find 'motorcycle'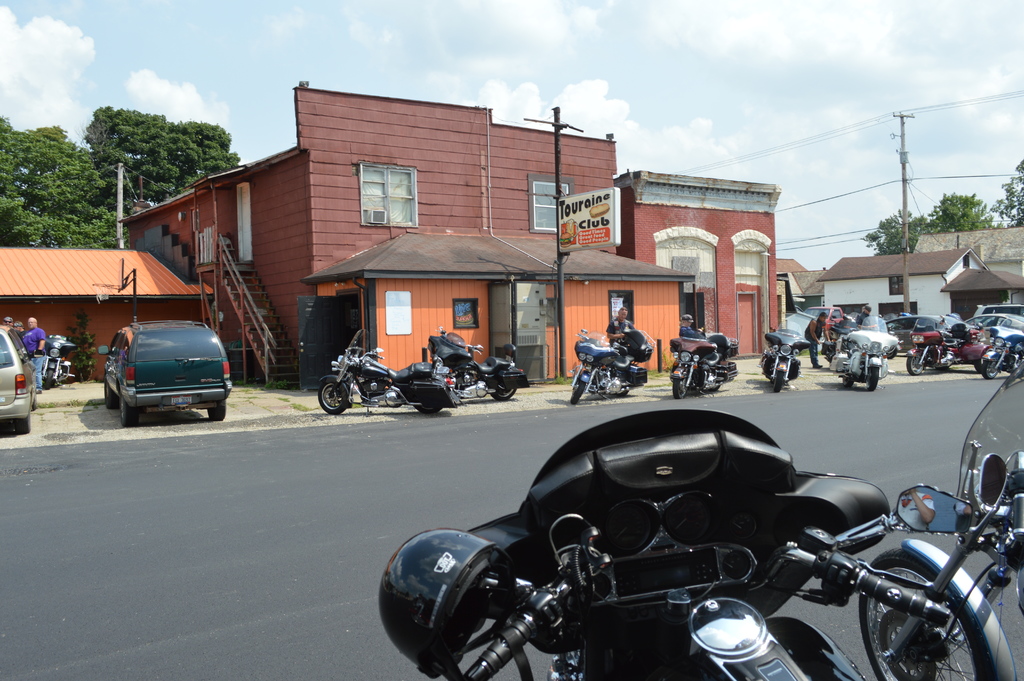
570:324:653:402
